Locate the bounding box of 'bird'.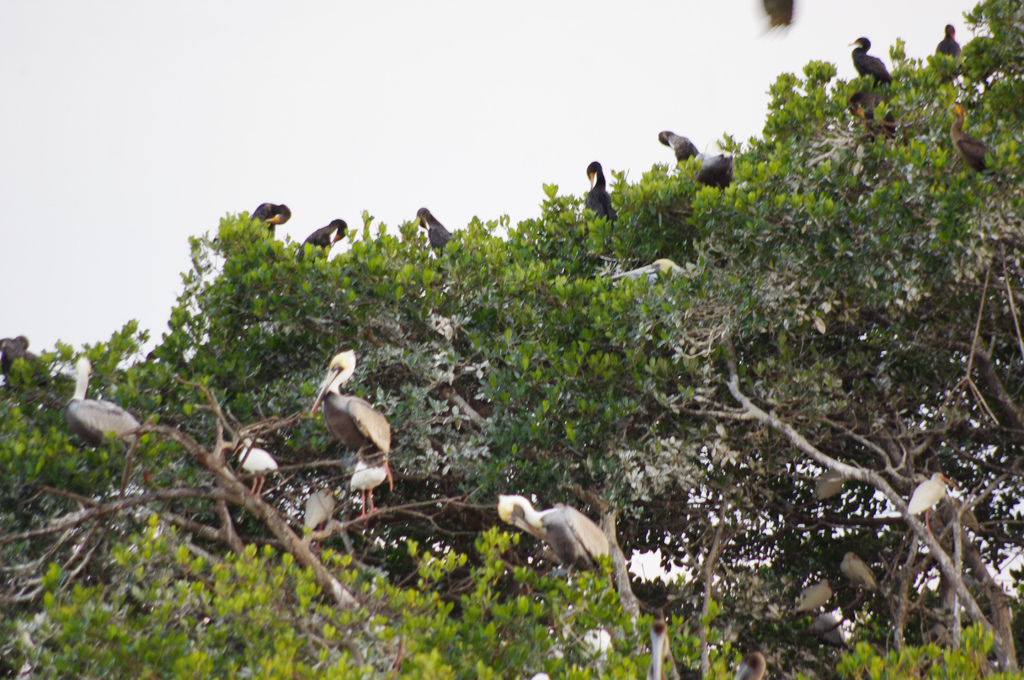
Bounding box: (x1=493, y1=492, x2=614, y2=581).
